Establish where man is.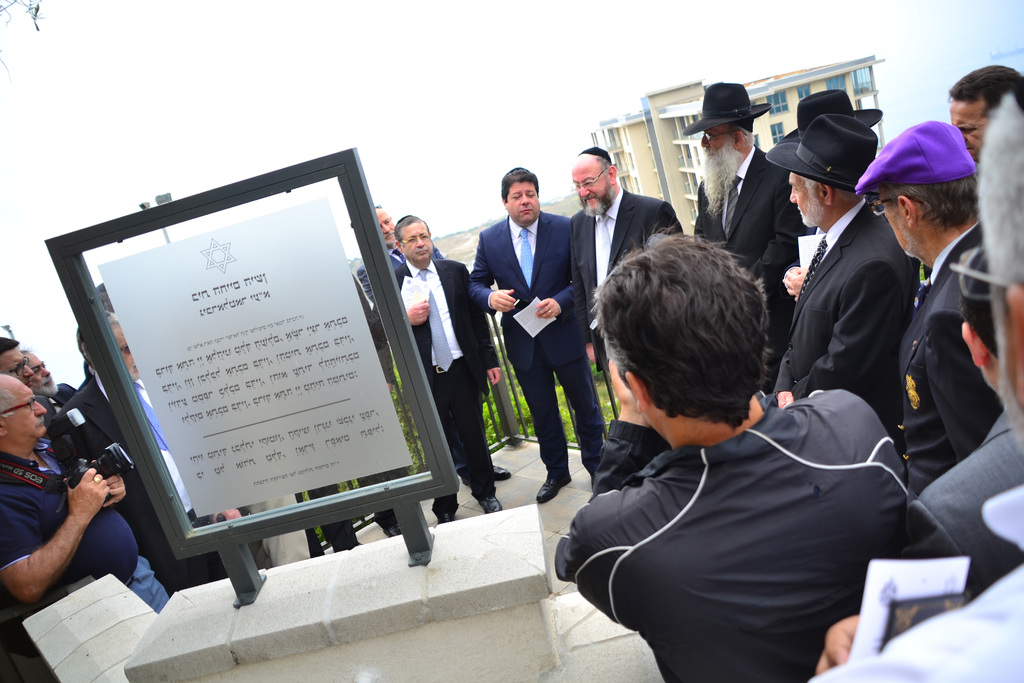
Established at bbox=(552, 223, 915, 682).
